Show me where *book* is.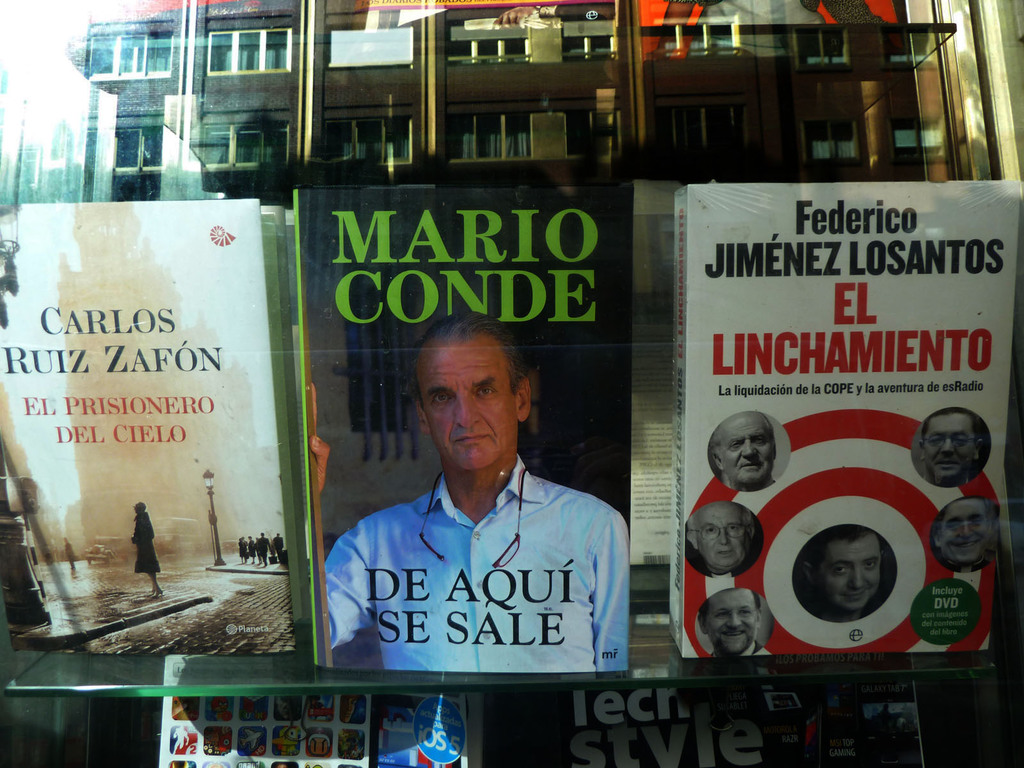
*book* is at box=[7, 124, 312, 654].
